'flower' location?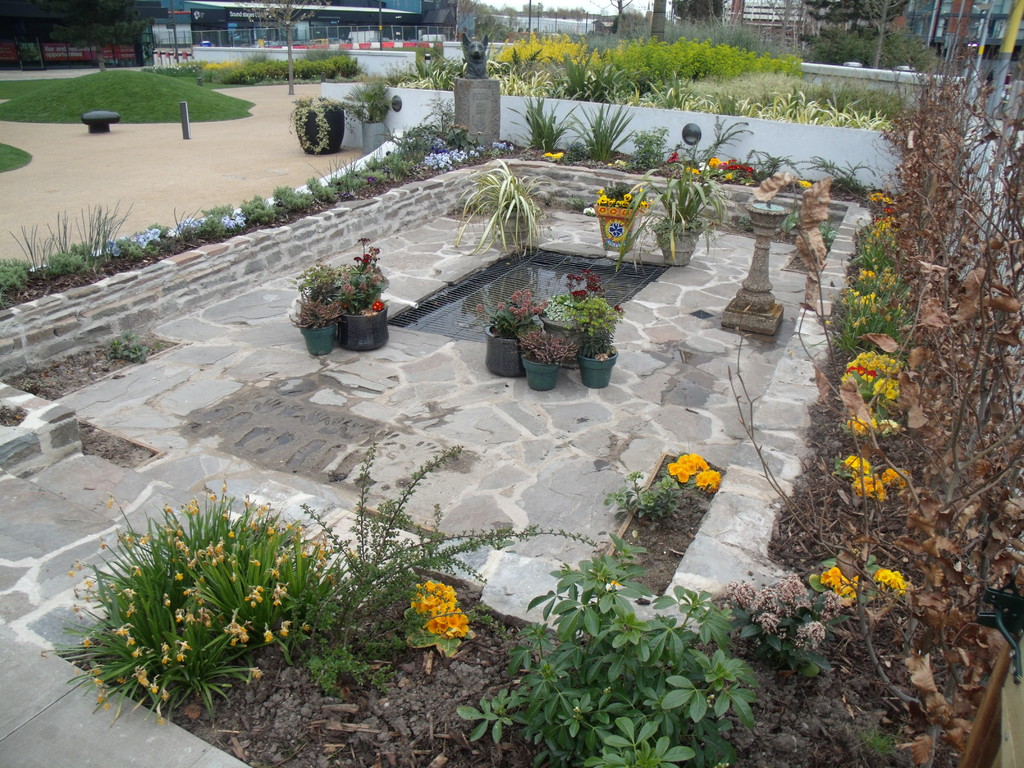
x1=854 y1=479 x2=887 y2=506
